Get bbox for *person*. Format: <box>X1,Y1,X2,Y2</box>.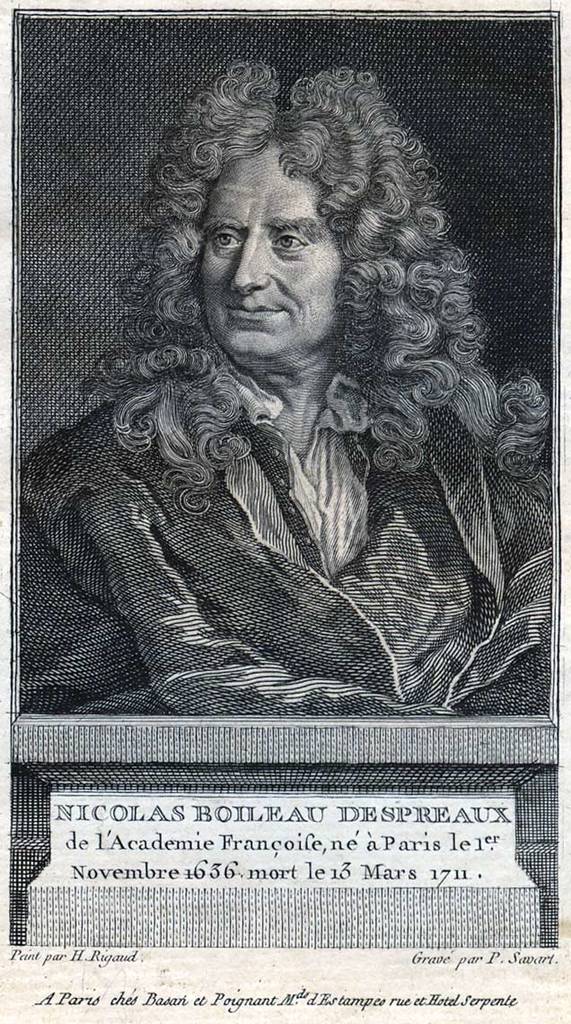
<box>23,57,553,713</box>.
